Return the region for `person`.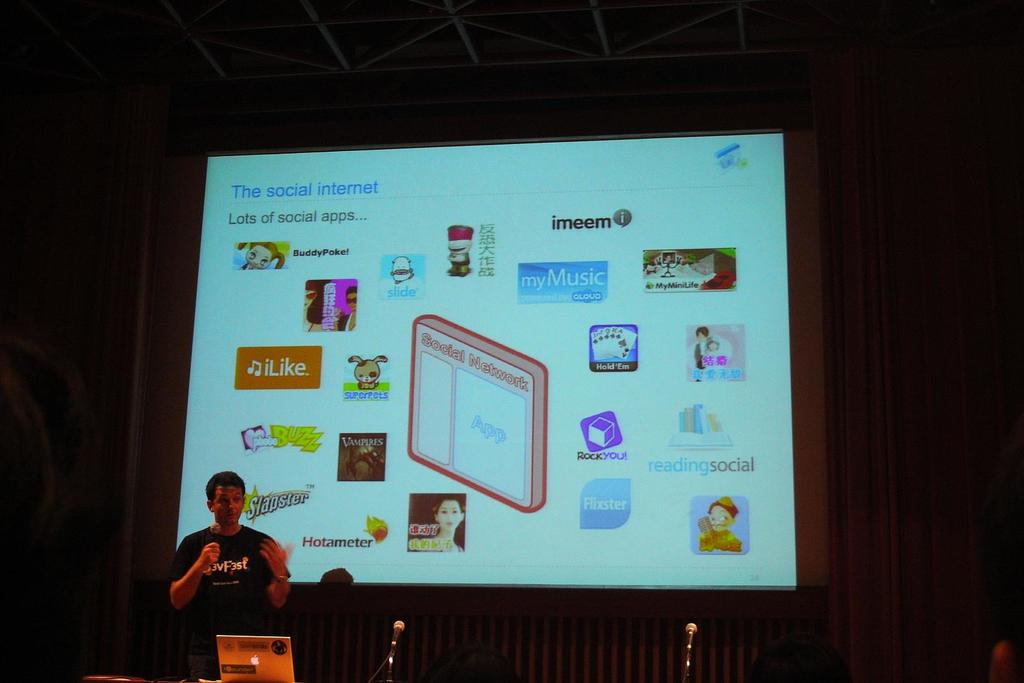
(316,281,331,326).
